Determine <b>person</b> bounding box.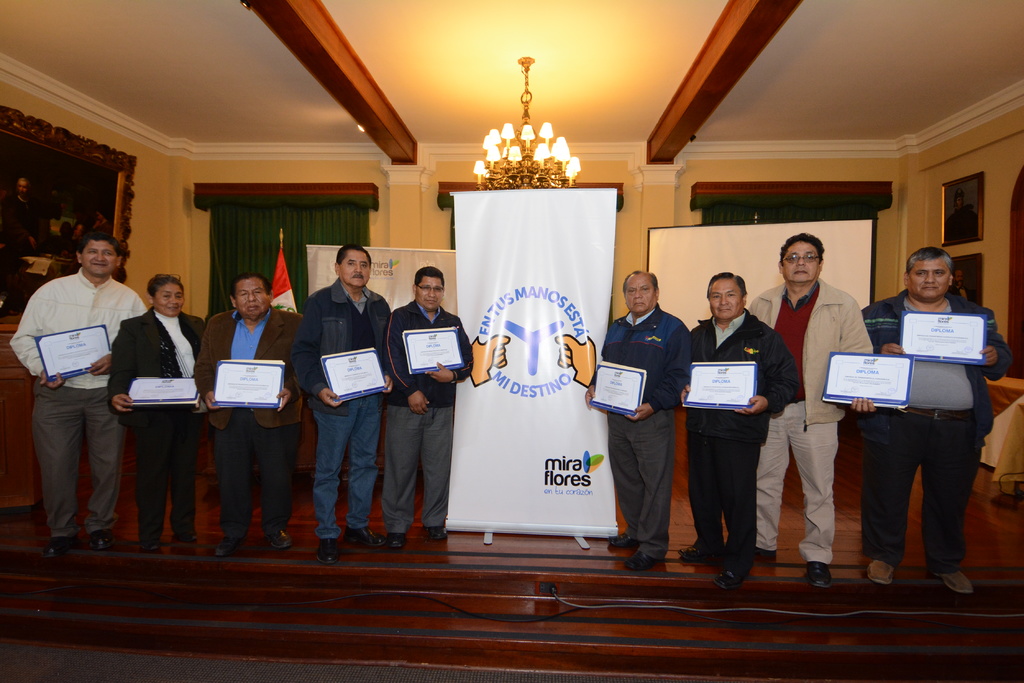
Determined: crop(8, 235, 149, 554).
